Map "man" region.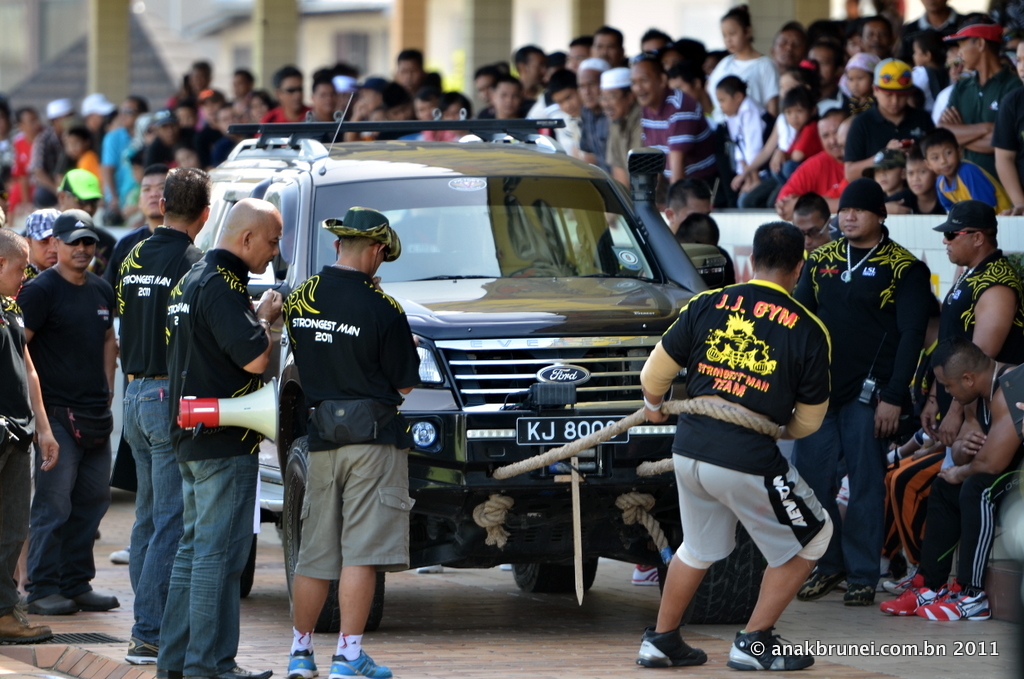
Mapped to region(20, 197, 55, 281).
